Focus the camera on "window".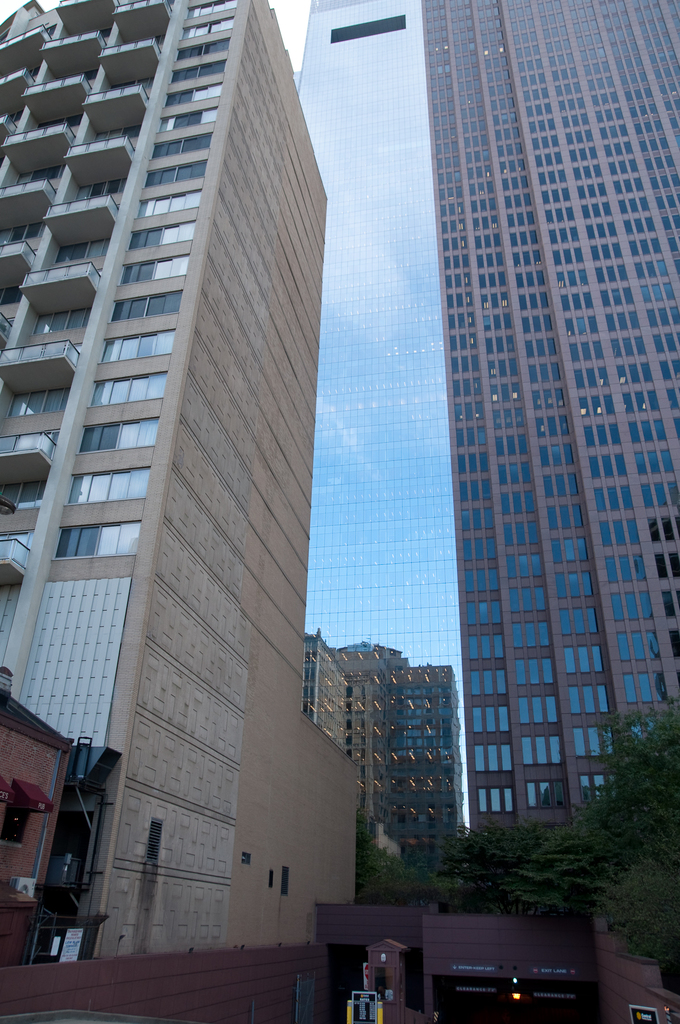
Focus region: pyautogui.locateOnScreen(54, 237, 111, 261).
